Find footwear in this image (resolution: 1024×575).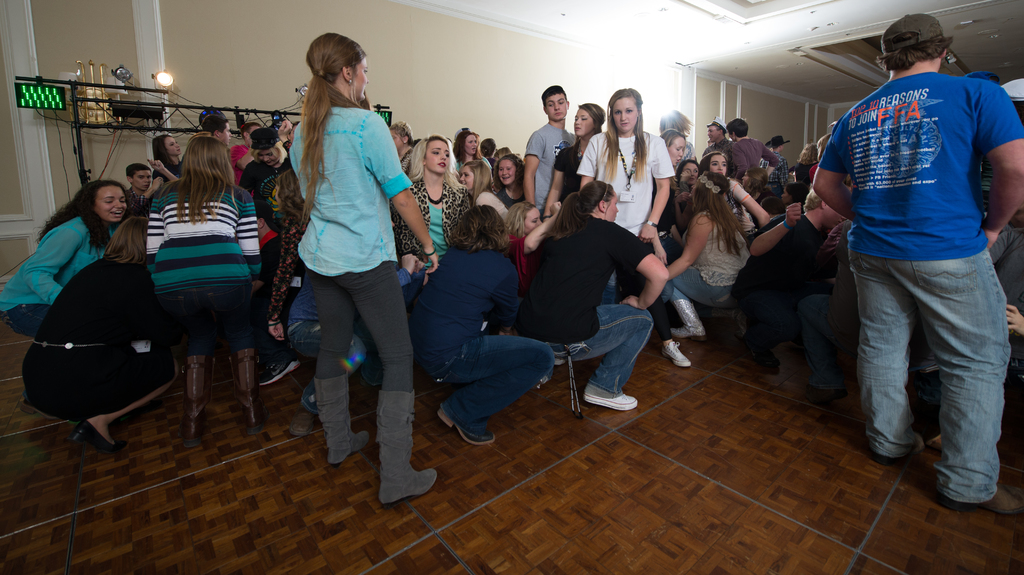
box=[314, 376, 369, 463].
